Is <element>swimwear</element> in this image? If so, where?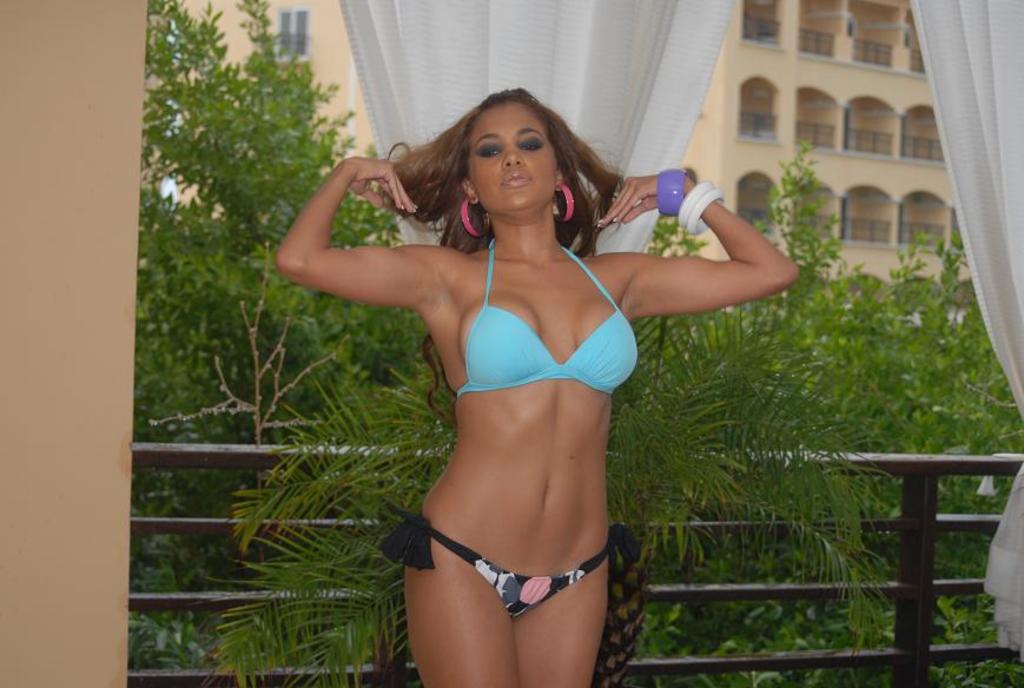
Yes, at bbox(450, 240, 649, 405).
